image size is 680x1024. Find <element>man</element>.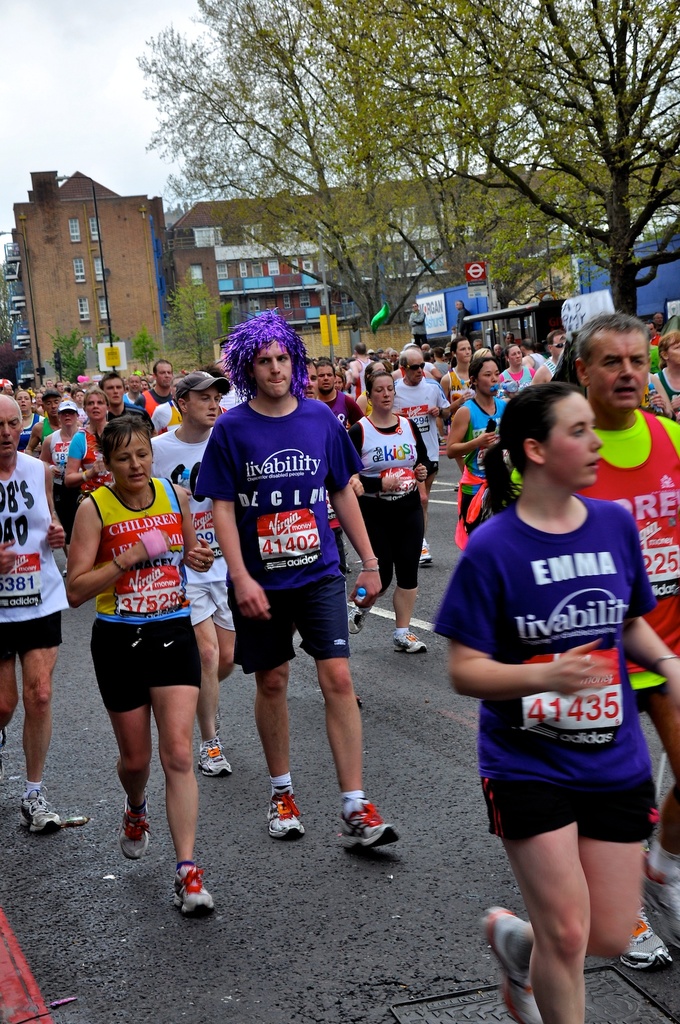
136 358 178 433.
